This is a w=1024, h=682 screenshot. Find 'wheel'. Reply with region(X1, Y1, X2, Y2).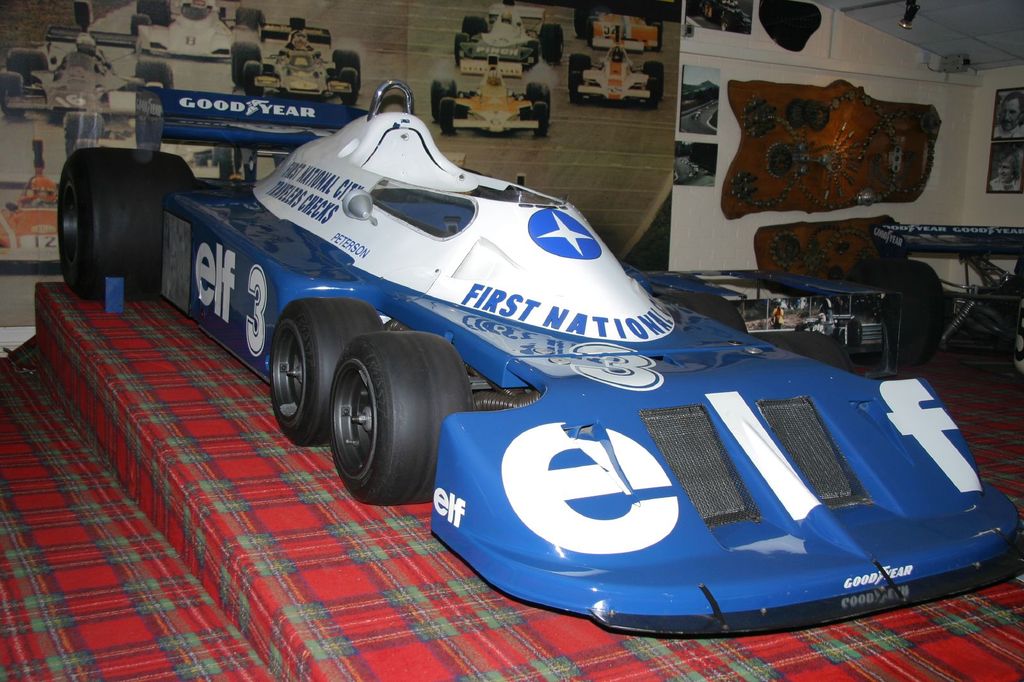
region(643, 61, 665, 82).
